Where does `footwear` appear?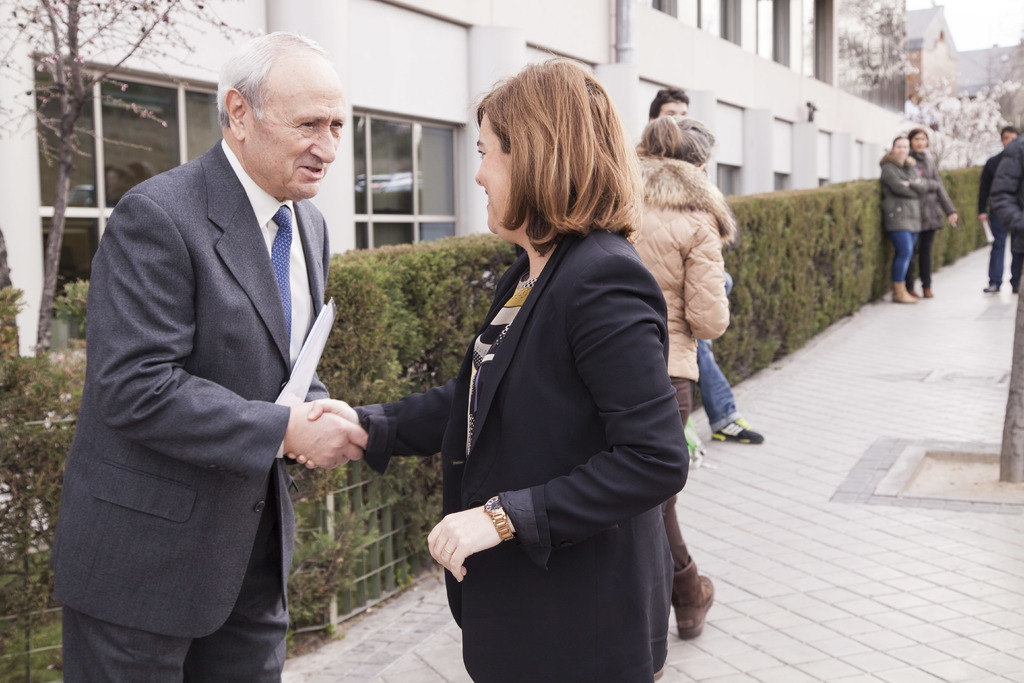
Appears at <box>922,283,931,298</box>.
